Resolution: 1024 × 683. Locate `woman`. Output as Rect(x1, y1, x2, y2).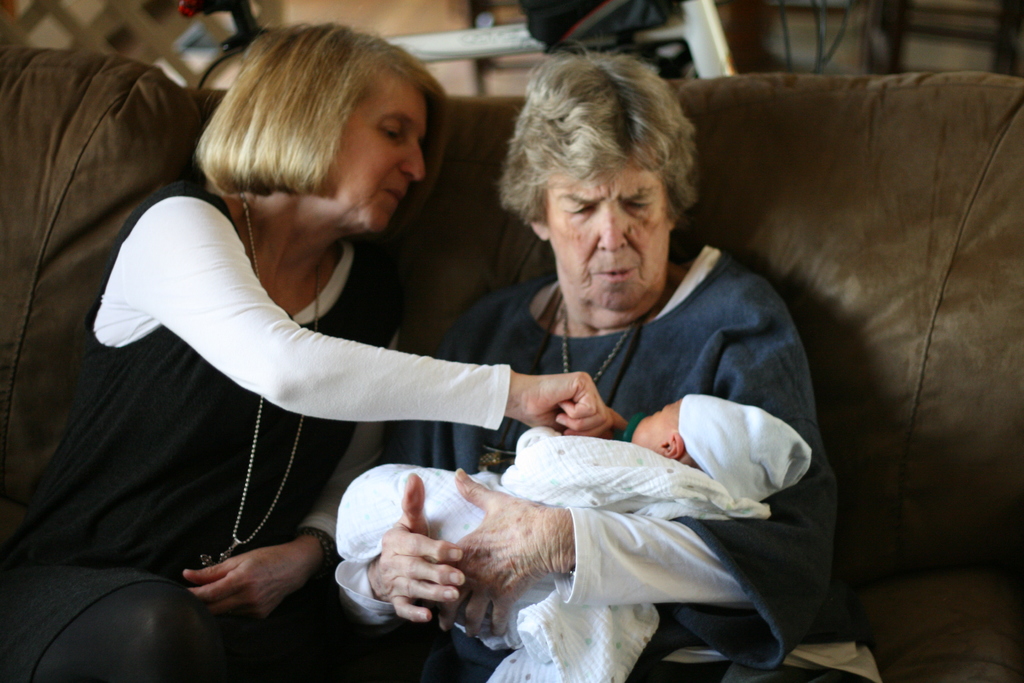
Rect(365, 74, 882, 659).
